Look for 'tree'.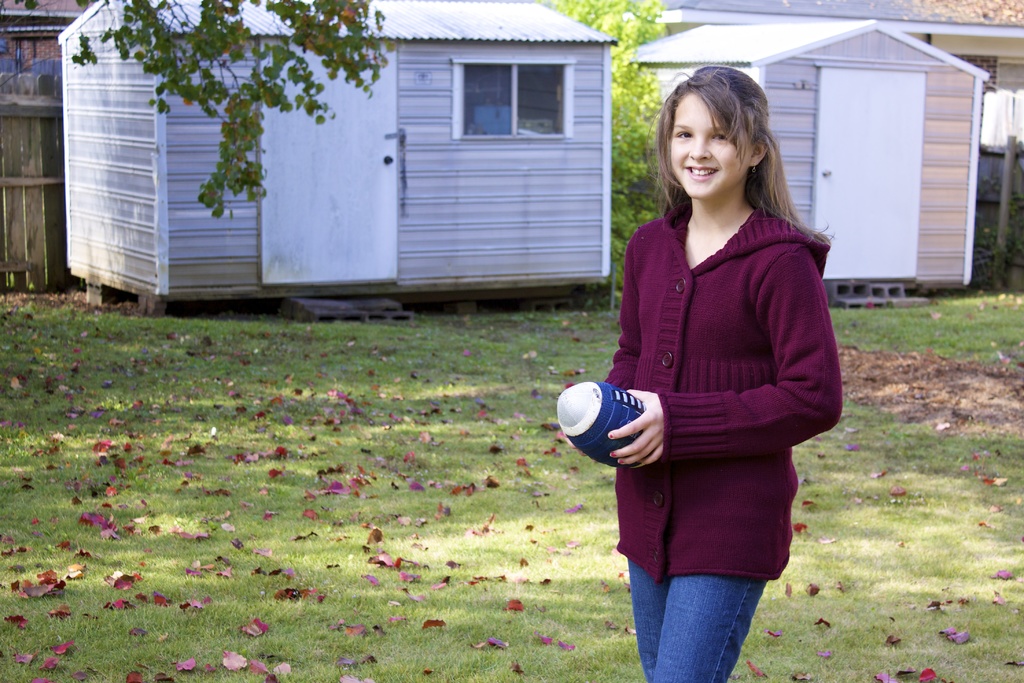
Found: rect(545, 0, 675, 287).
